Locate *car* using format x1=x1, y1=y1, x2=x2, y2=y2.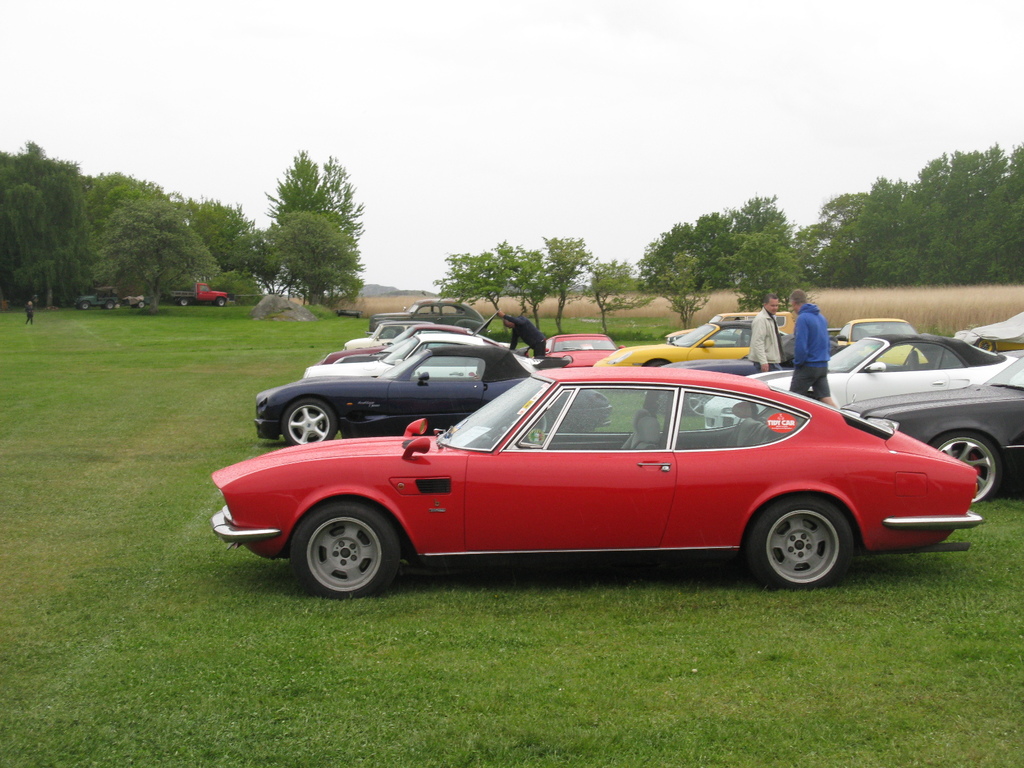
x1=833, y1=315, x2=908, y2=349.
